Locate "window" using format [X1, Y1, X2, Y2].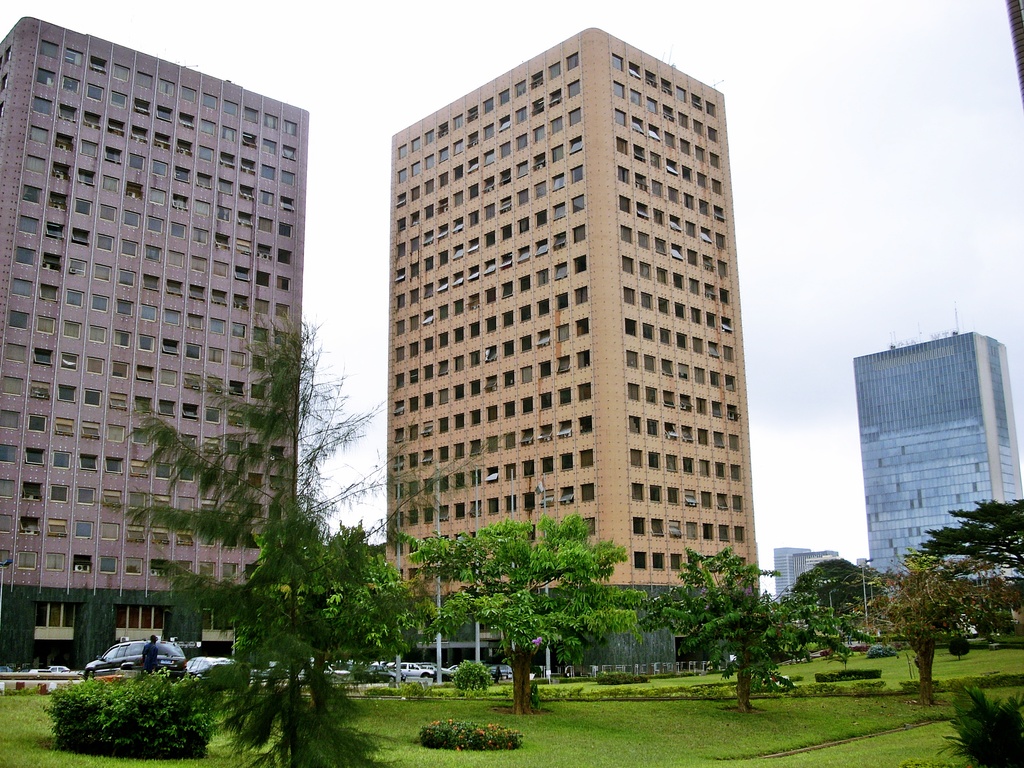
[0, 548, 12, 570].
